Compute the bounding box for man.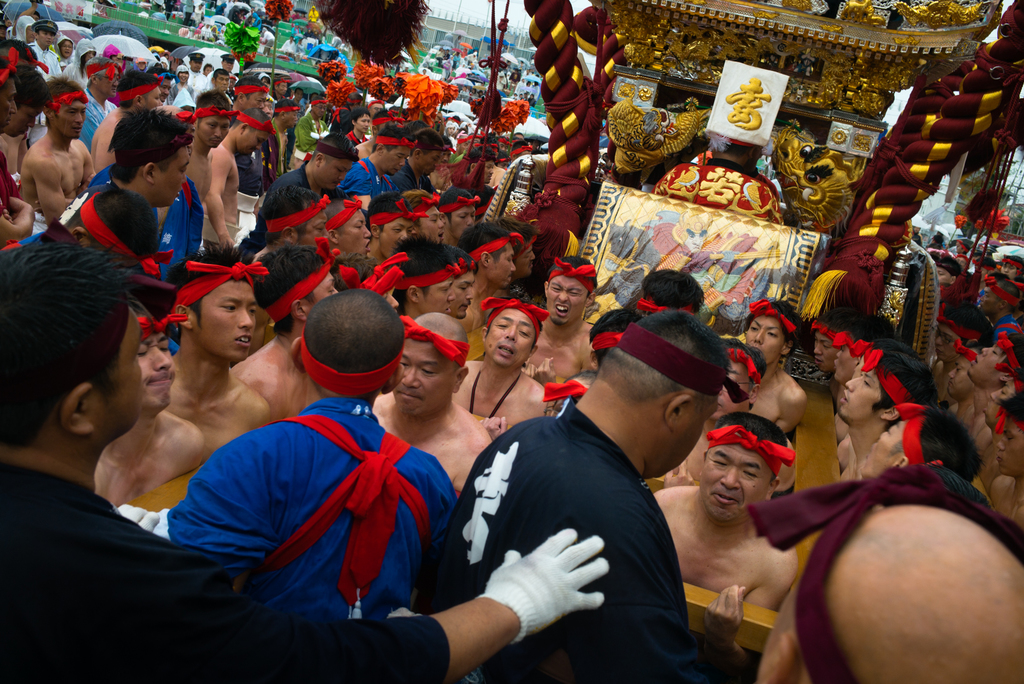
{"x1": 420, "y1": 331, "x2": 741, "y2": 683}.
